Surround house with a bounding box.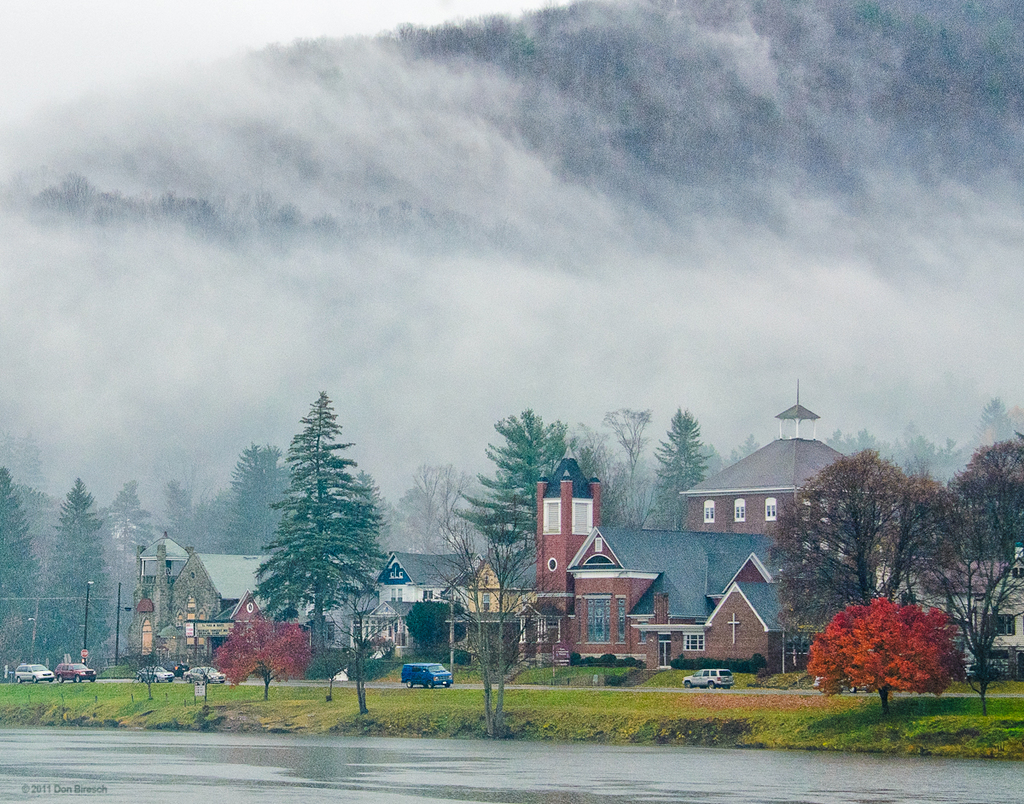
detection(299, 536, 379, 672).
